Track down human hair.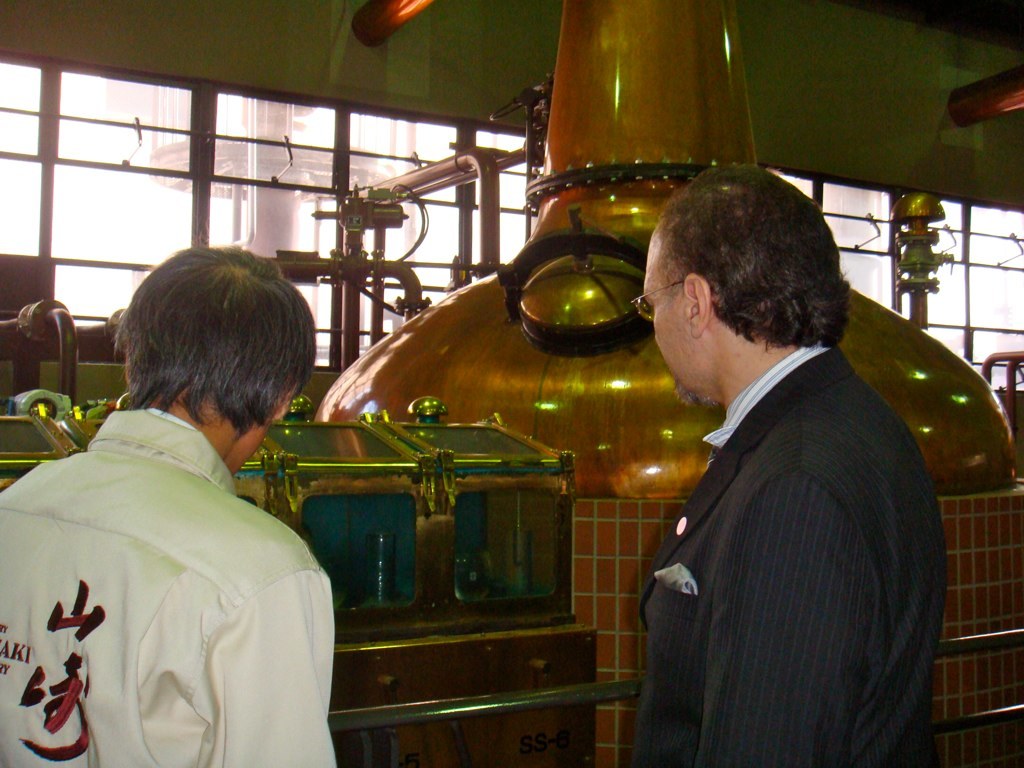
Tracked to x1=109 y1=253 x2=301 y2=459.
